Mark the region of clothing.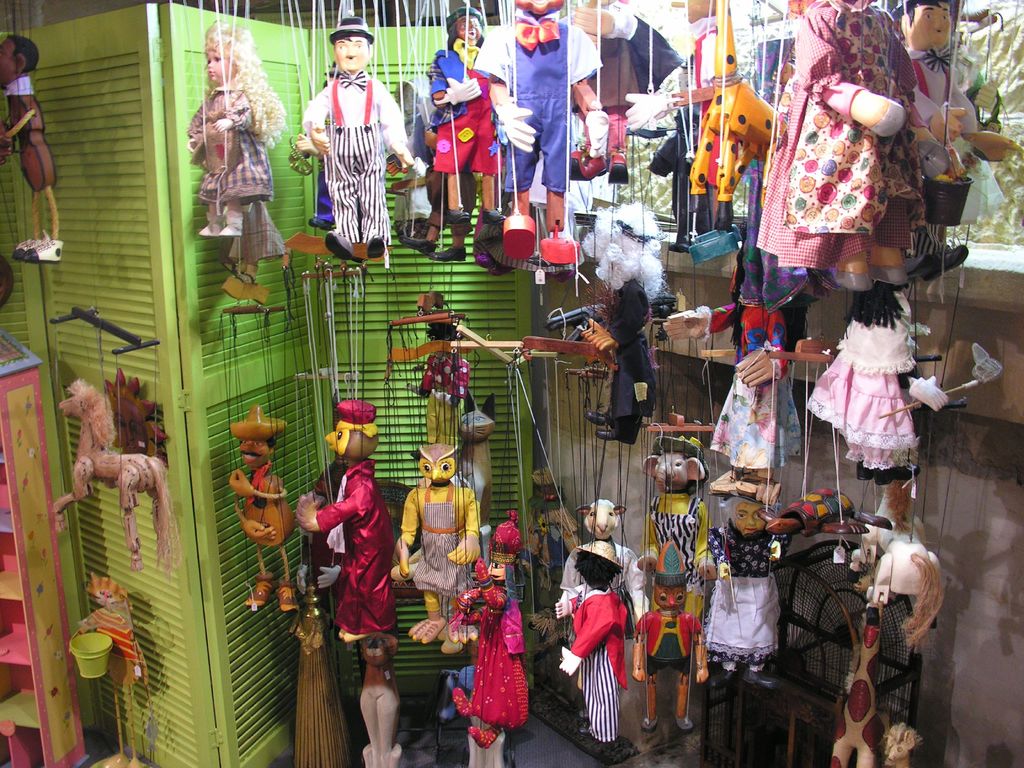
Region: 316/456/389/658.
